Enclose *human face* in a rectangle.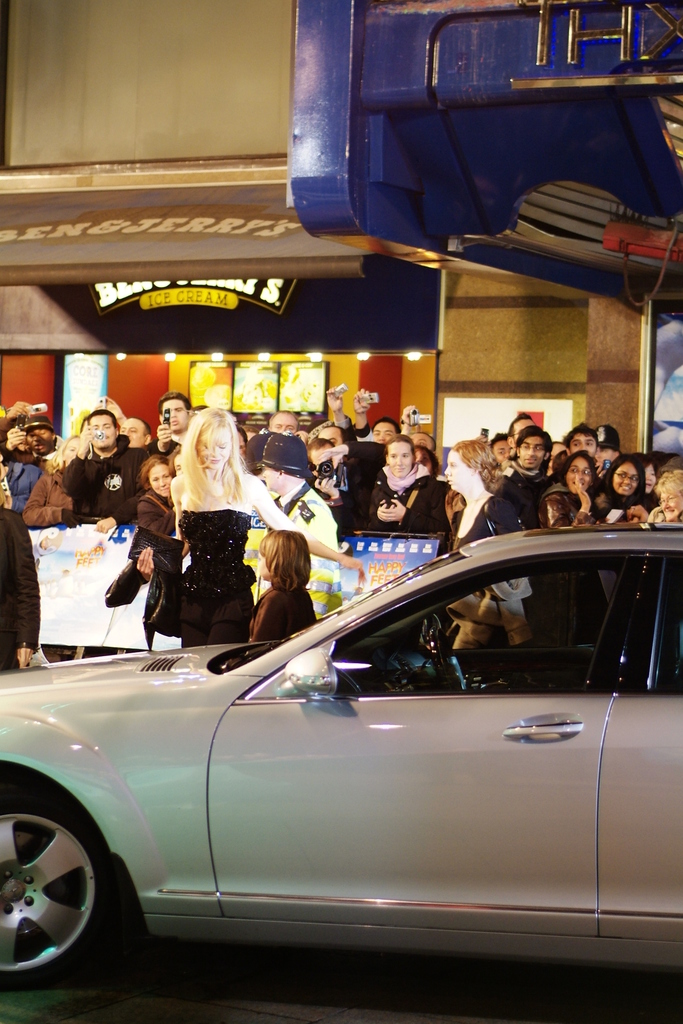
select_region(418, 453, 434, 474).
